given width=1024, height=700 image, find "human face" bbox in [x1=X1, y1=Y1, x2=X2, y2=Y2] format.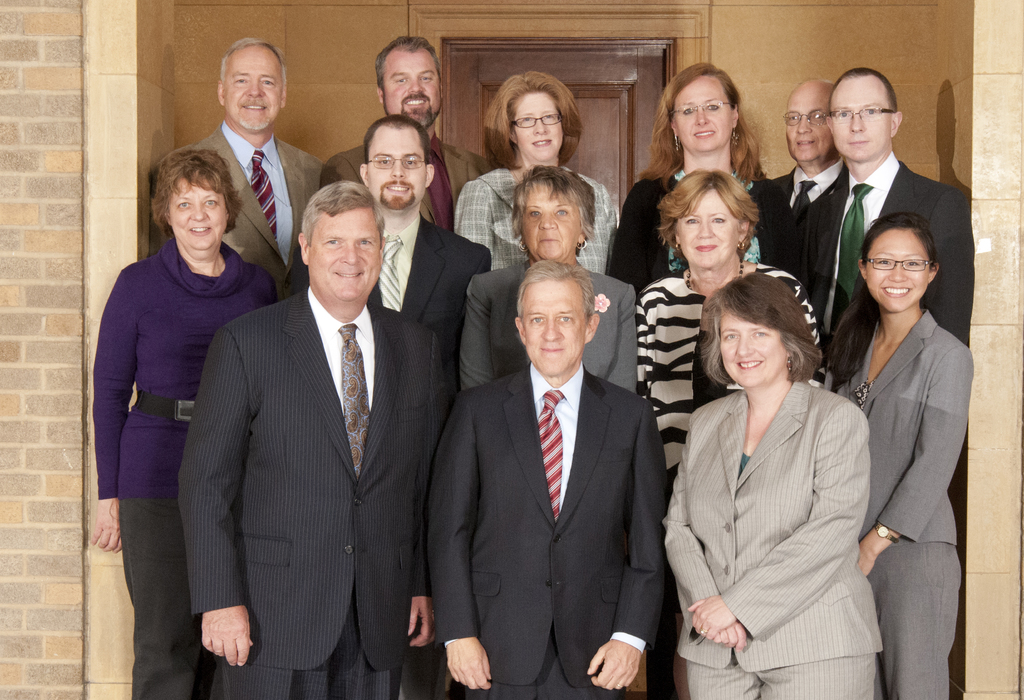
[x1=527, y1=178, x2=582, y2=259].
